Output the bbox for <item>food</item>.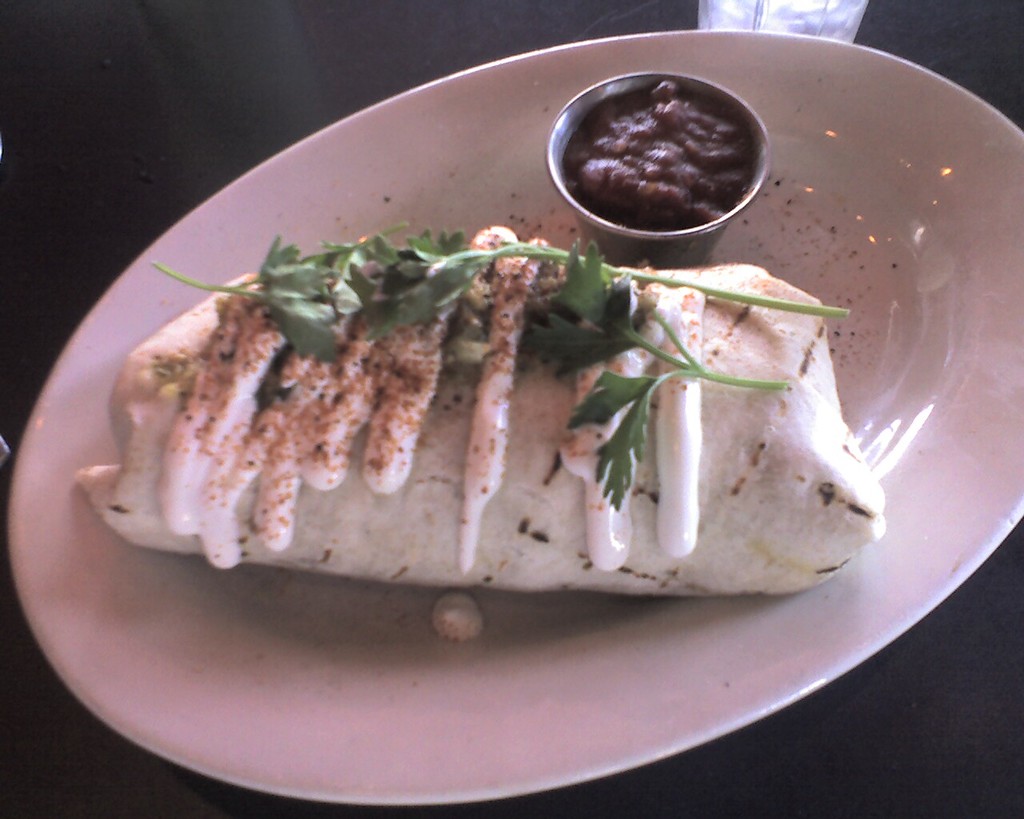
(left=566, top=82, right=758, bottom=240).
